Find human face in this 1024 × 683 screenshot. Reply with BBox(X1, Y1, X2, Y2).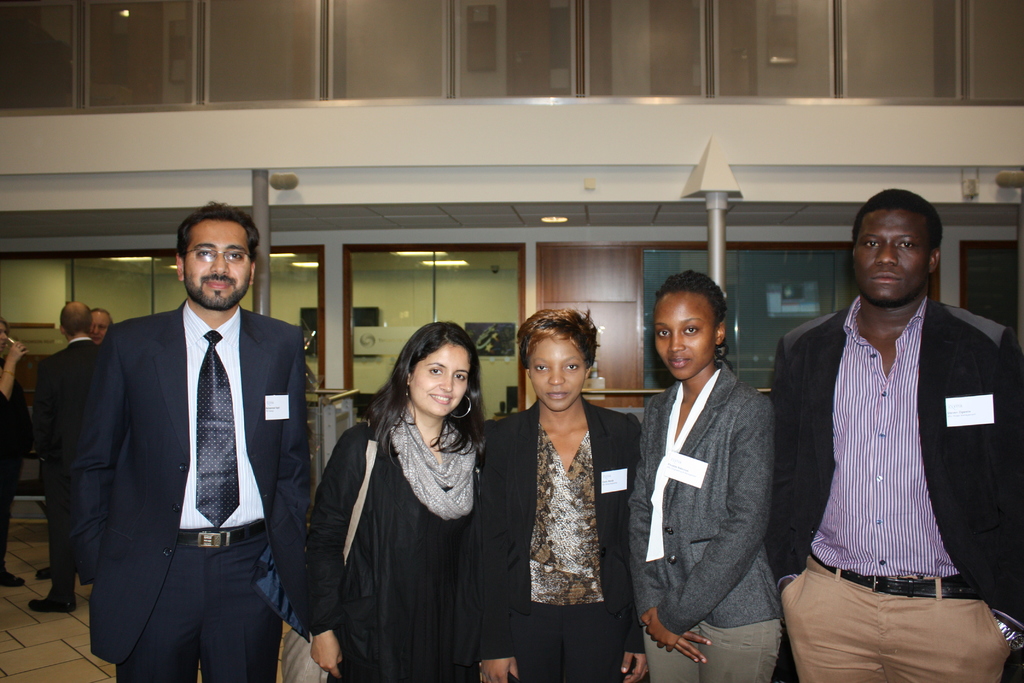
BBox(530, 333, 590, 409).
